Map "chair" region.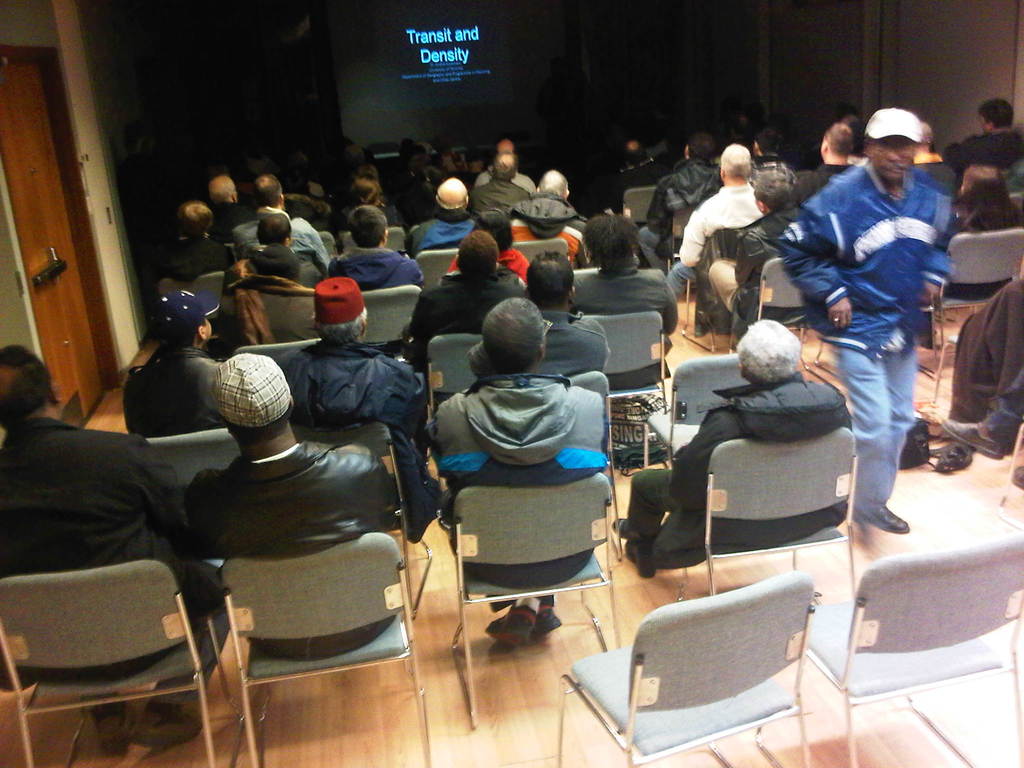
Mapped to (147,421,242,499).
